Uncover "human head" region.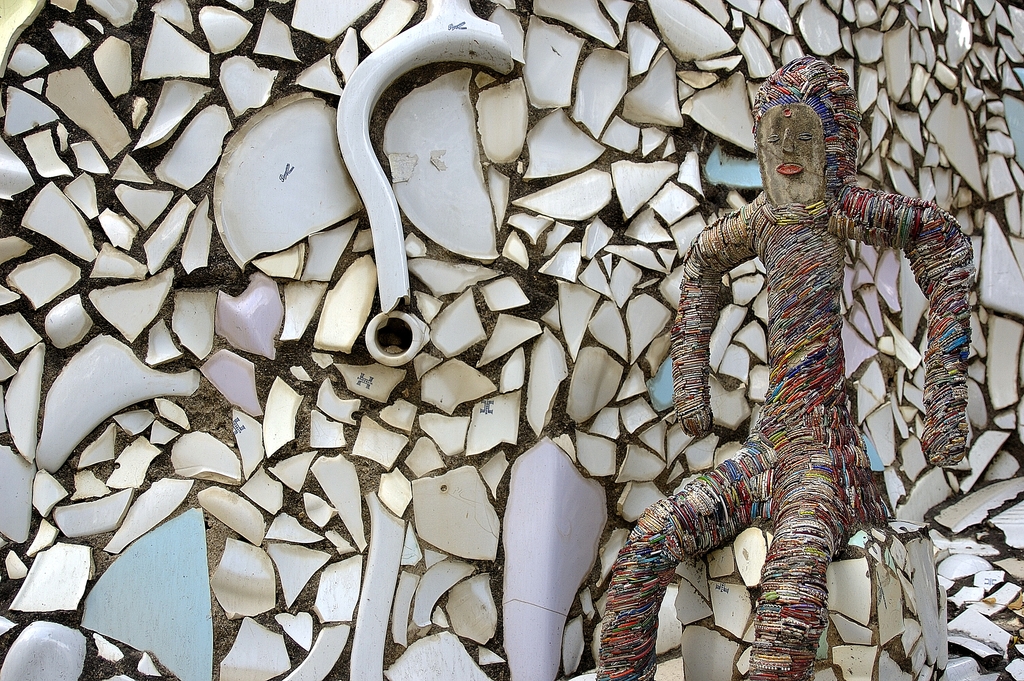
Uncovered: (765, 69, 869, 202).
